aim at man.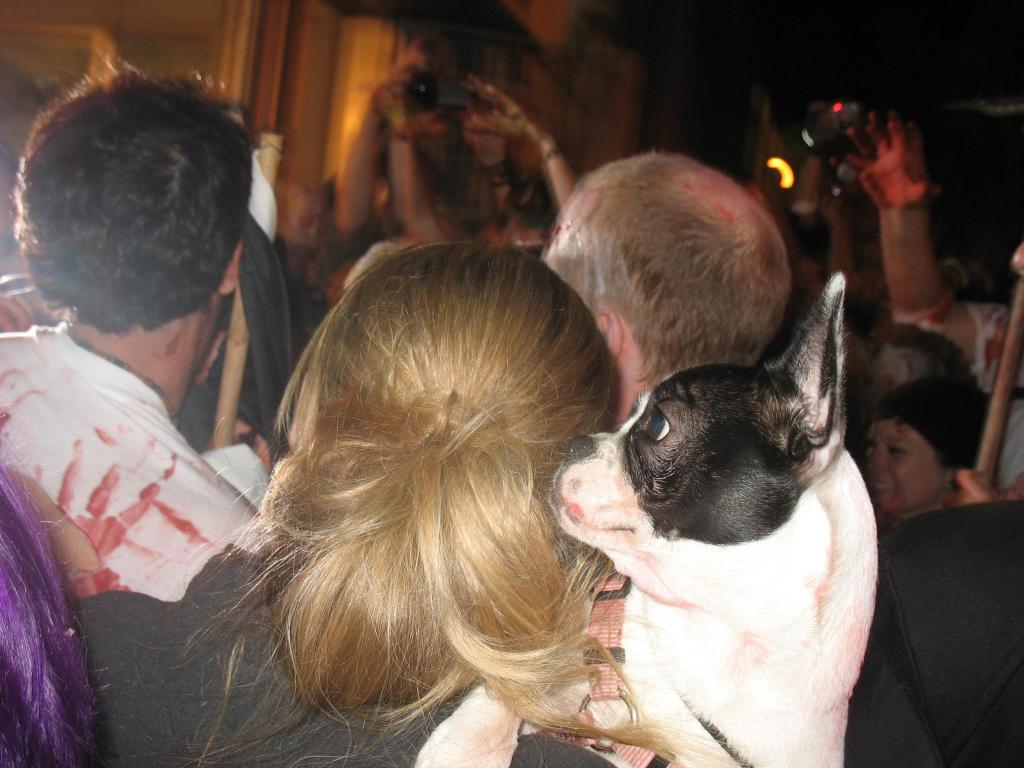
Aimed at detection(832, 108, 1023, 408).
